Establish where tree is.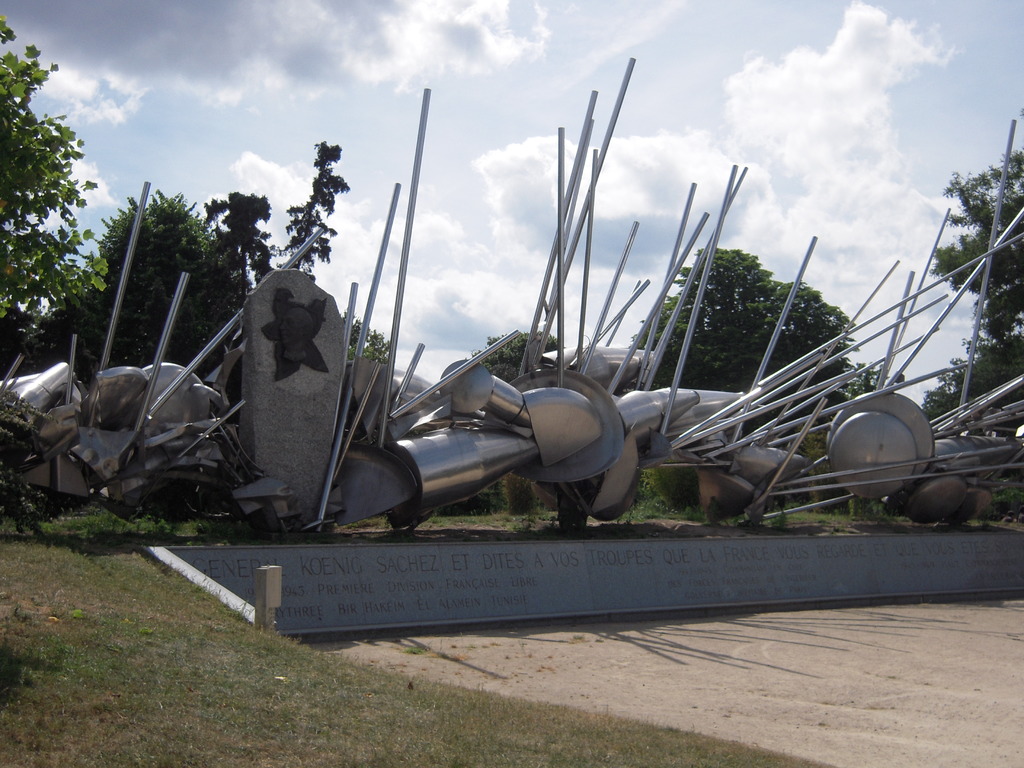
Established at l=630, t=247, r=861, b=452.
